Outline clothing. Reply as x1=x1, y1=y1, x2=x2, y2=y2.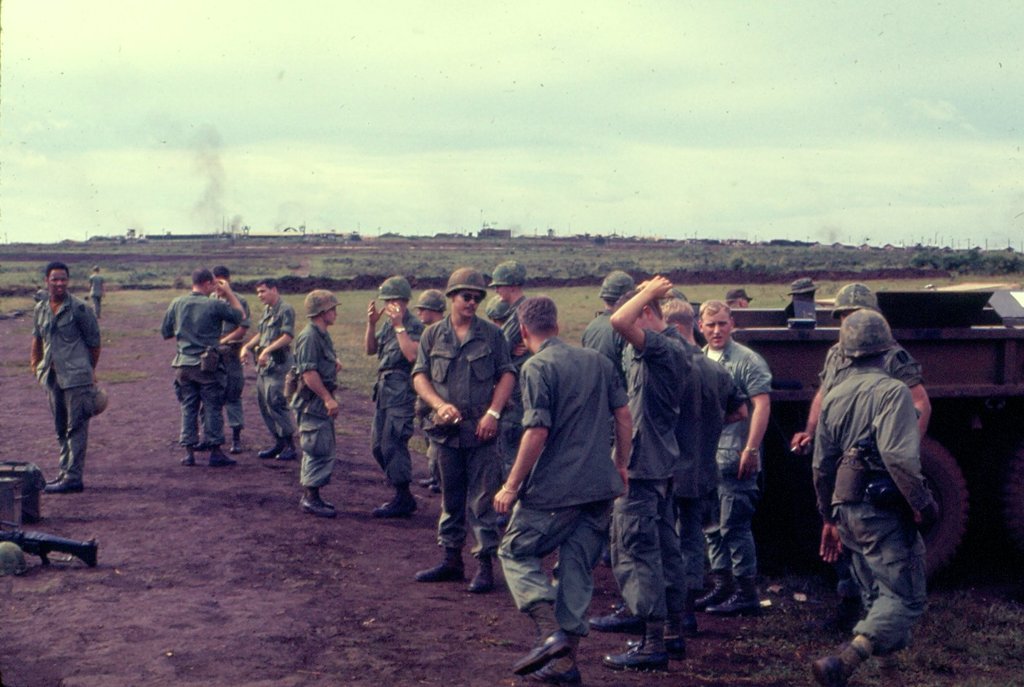
x1=496, y1=338, x2=632, y2=640.
